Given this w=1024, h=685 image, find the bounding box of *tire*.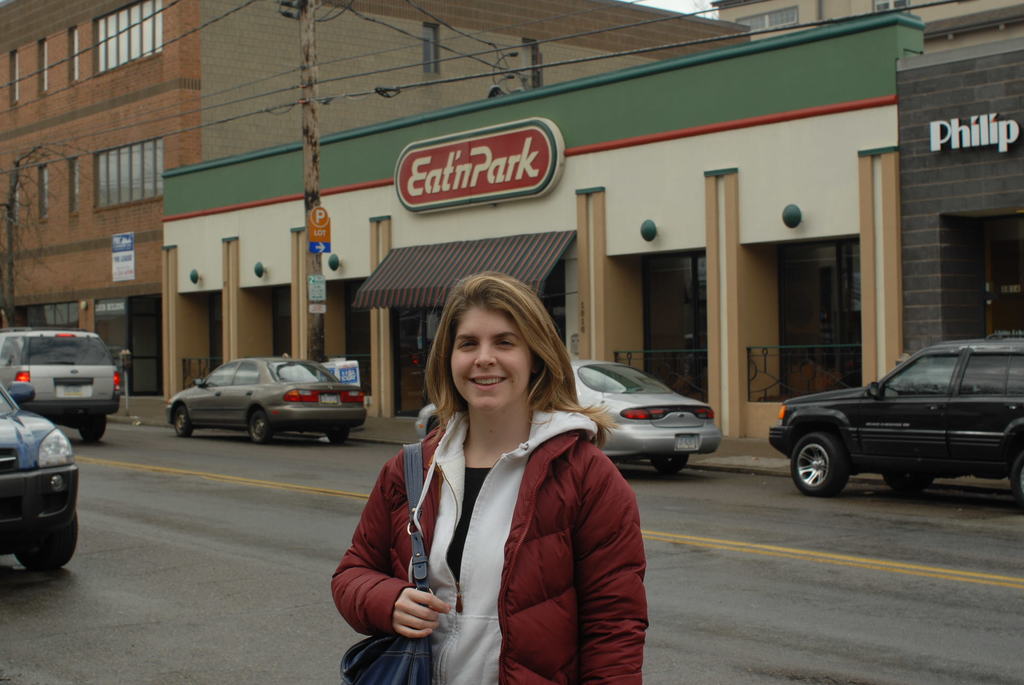
[323, 434, 351, 446].
